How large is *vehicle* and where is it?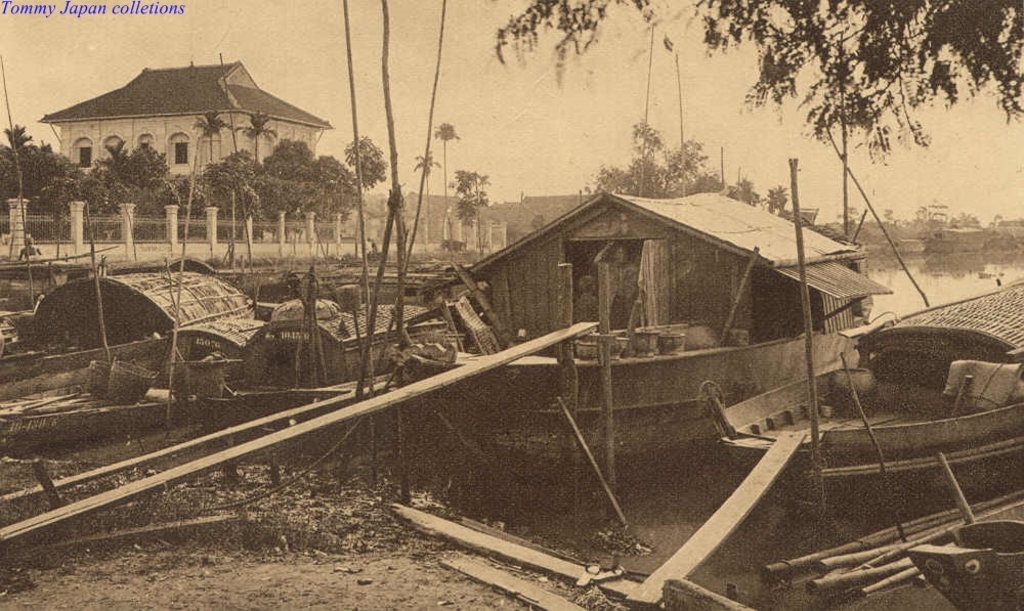
Bounding box: <bbox>378, 185, 891, 456</bbox>.
